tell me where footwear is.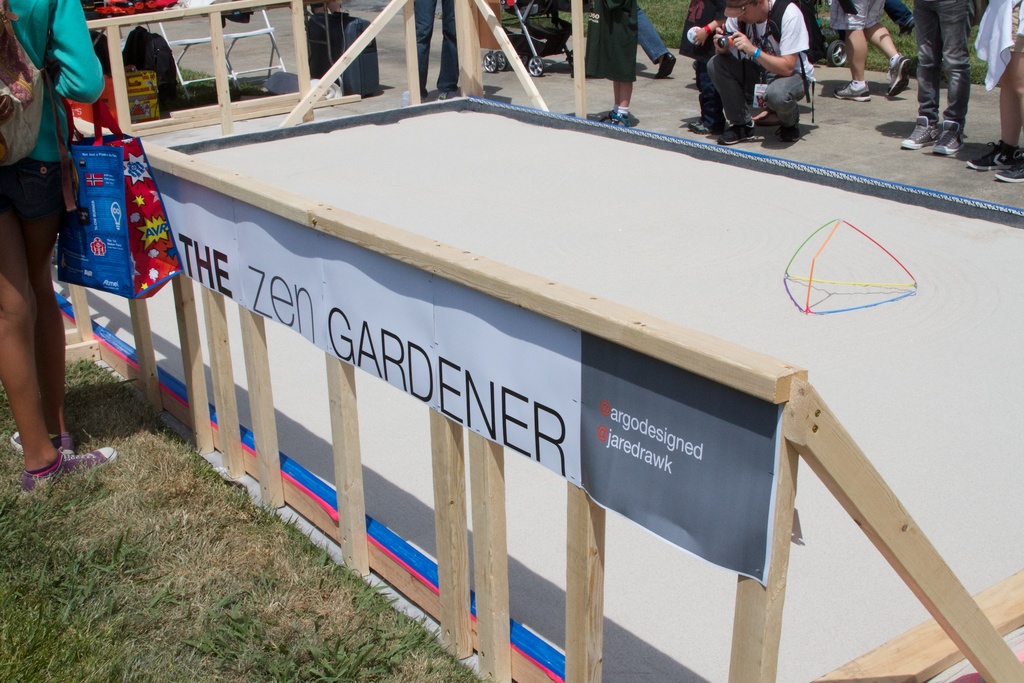
footwear is at [left=774, top=118, right=811, bottom=145].
